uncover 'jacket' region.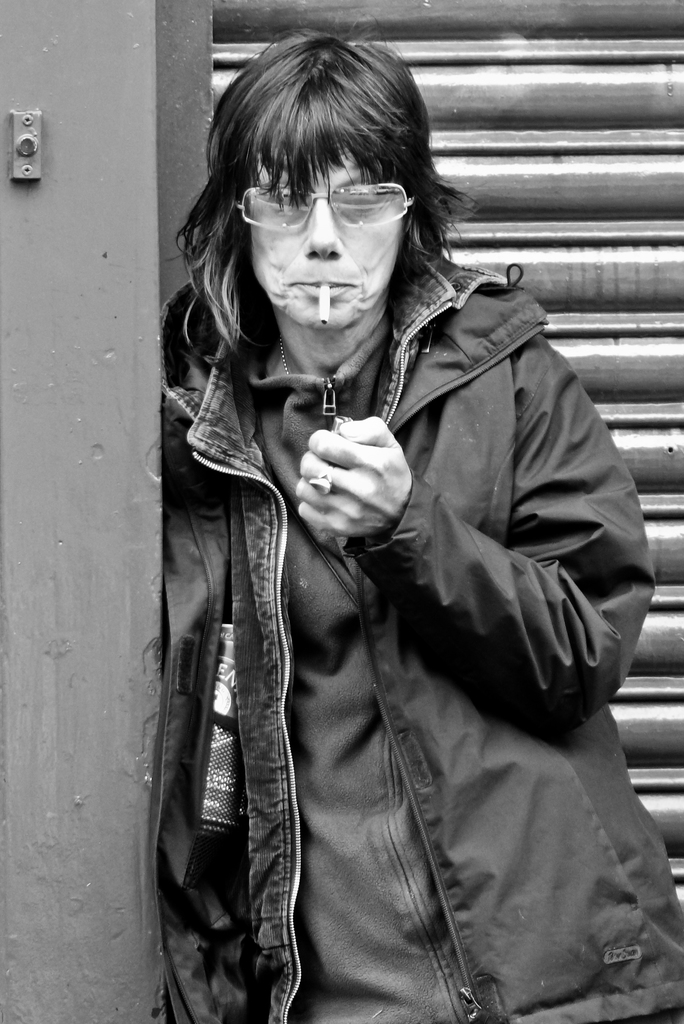
Uncovered: rect(107, 114, 656, 952).
